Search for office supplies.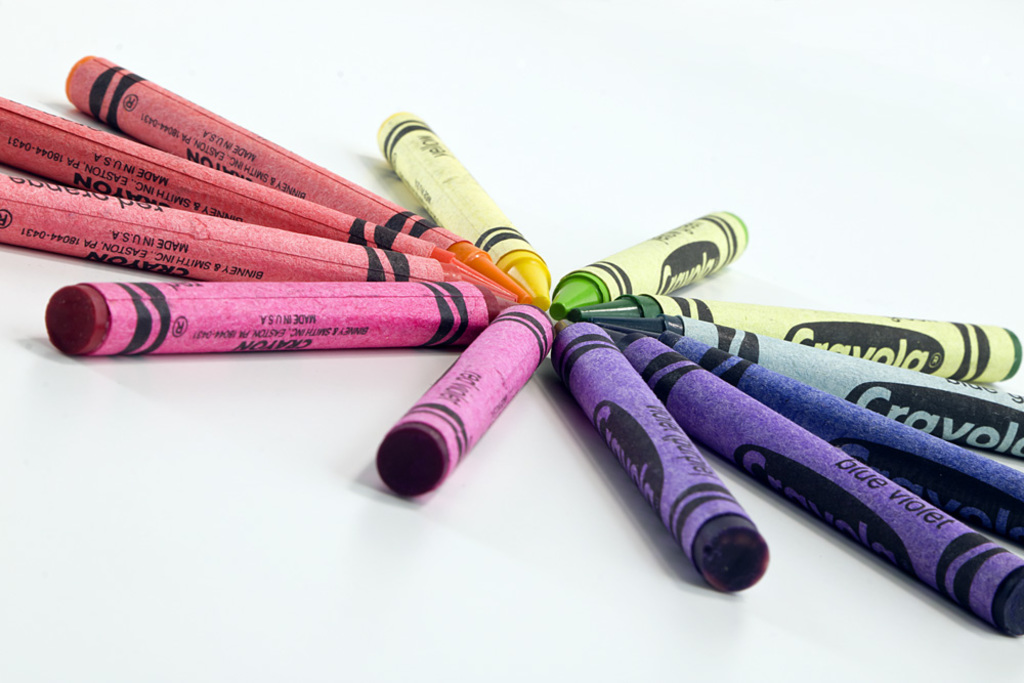
Found at [383, 116, 548, 308].
